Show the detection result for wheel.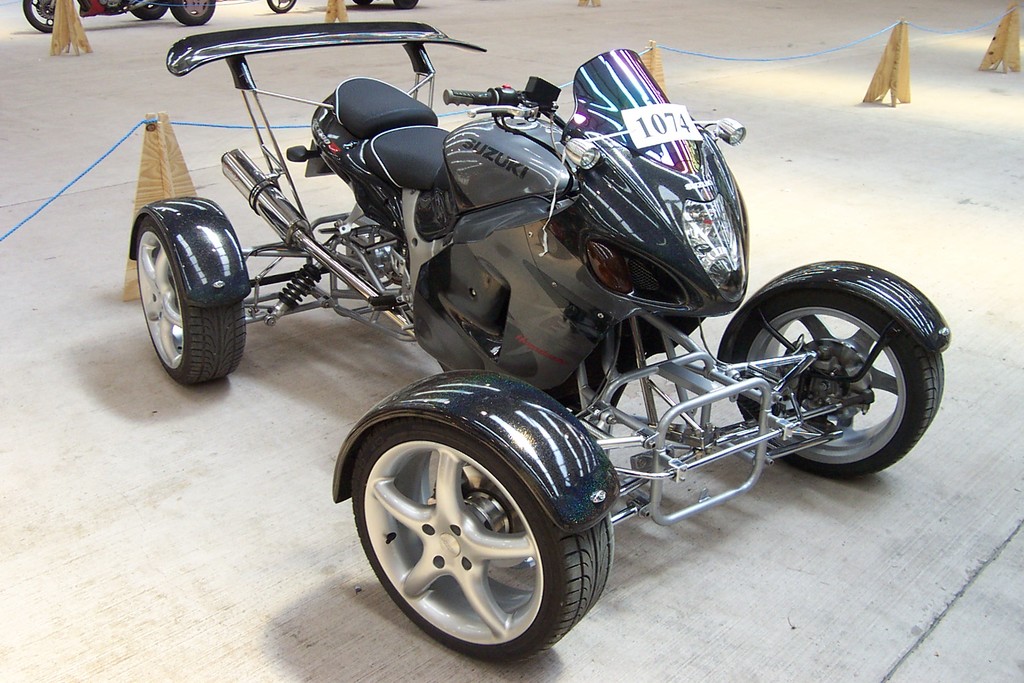
bbox=[394, 0, 420, 10].
